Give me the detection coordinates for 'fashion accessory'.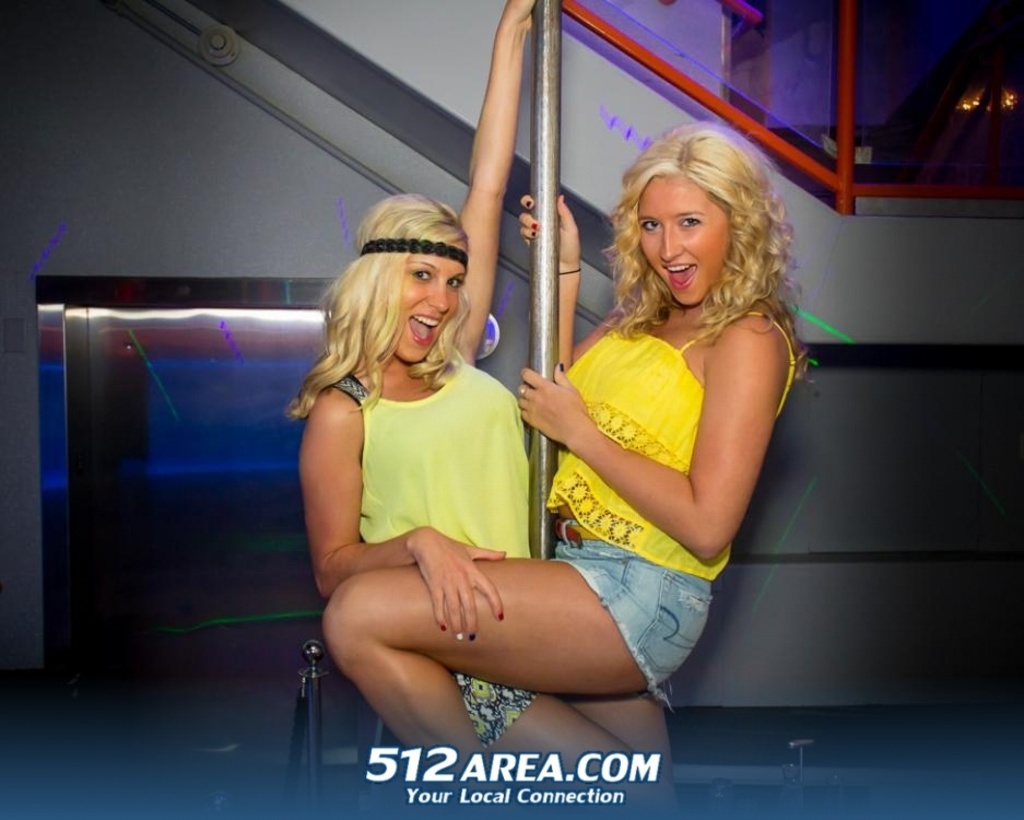
bbox=[493, 611, 504, 620].
